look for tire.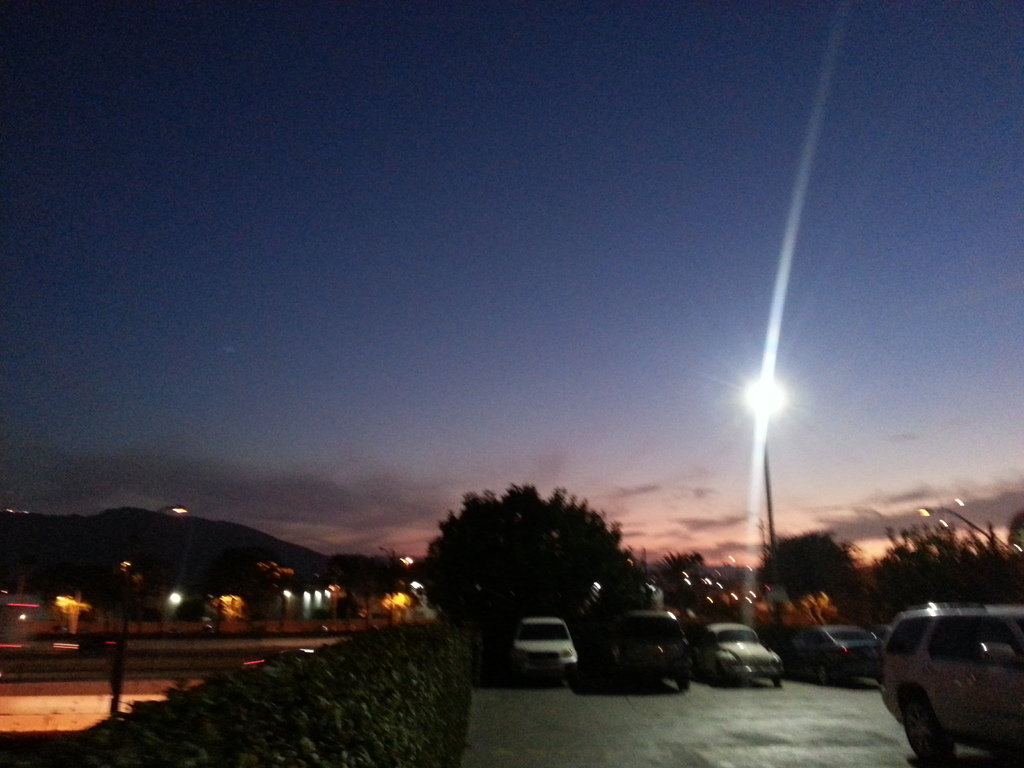
Found: bbox(674, 666, 689, 691).
